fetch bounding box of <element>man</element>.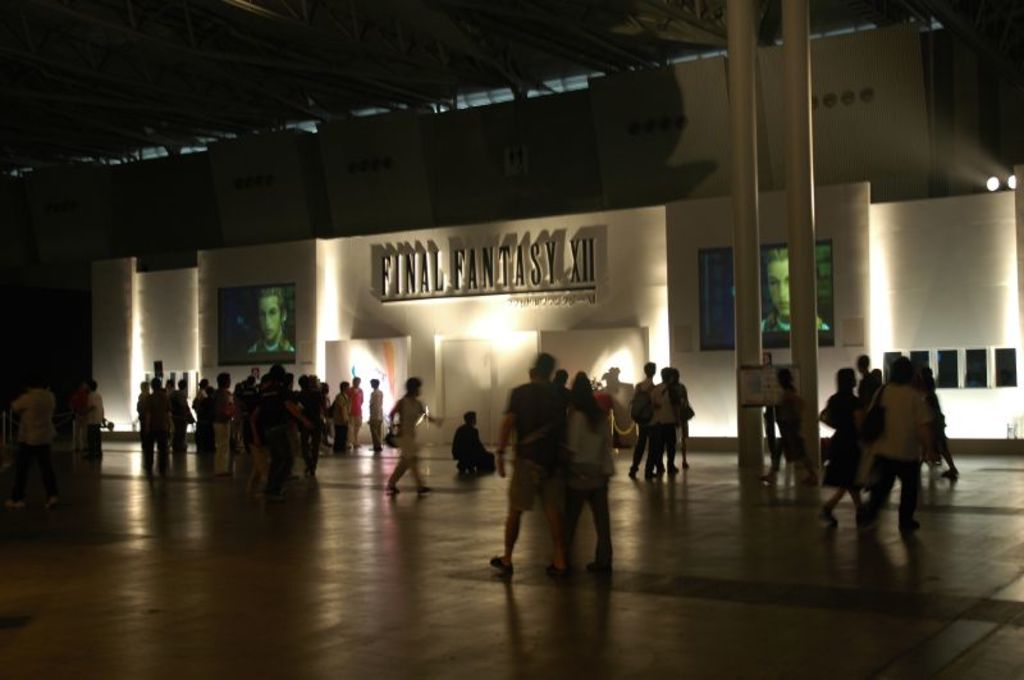
Bbox: <box>70,379,87,451</box>.
